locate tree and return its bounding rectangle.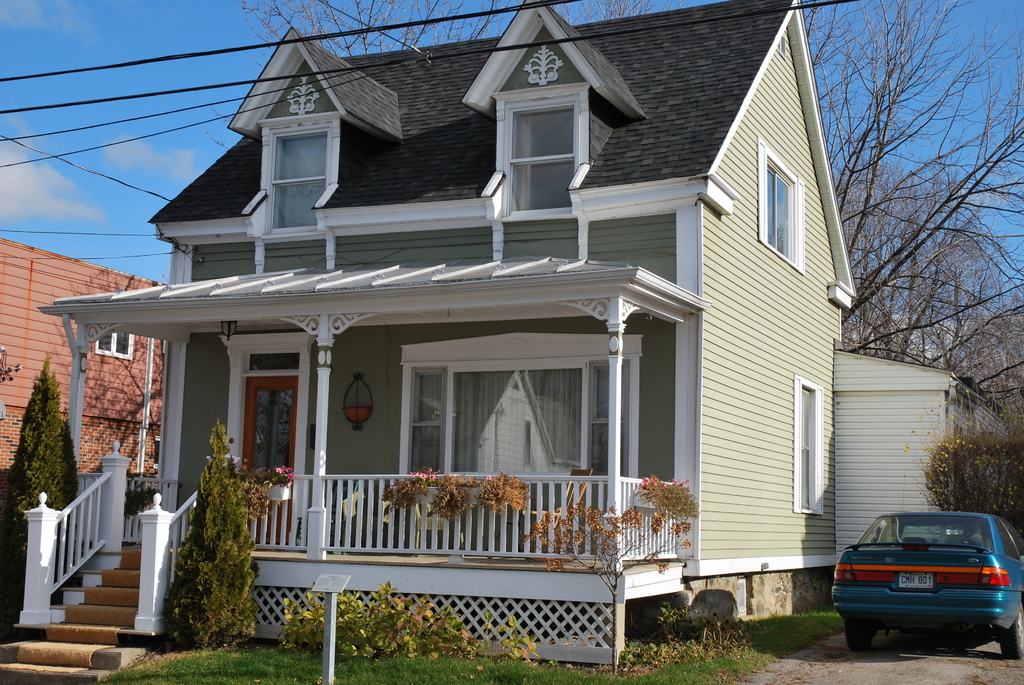
x1=164, y1=413, x2=261, y2=648.
